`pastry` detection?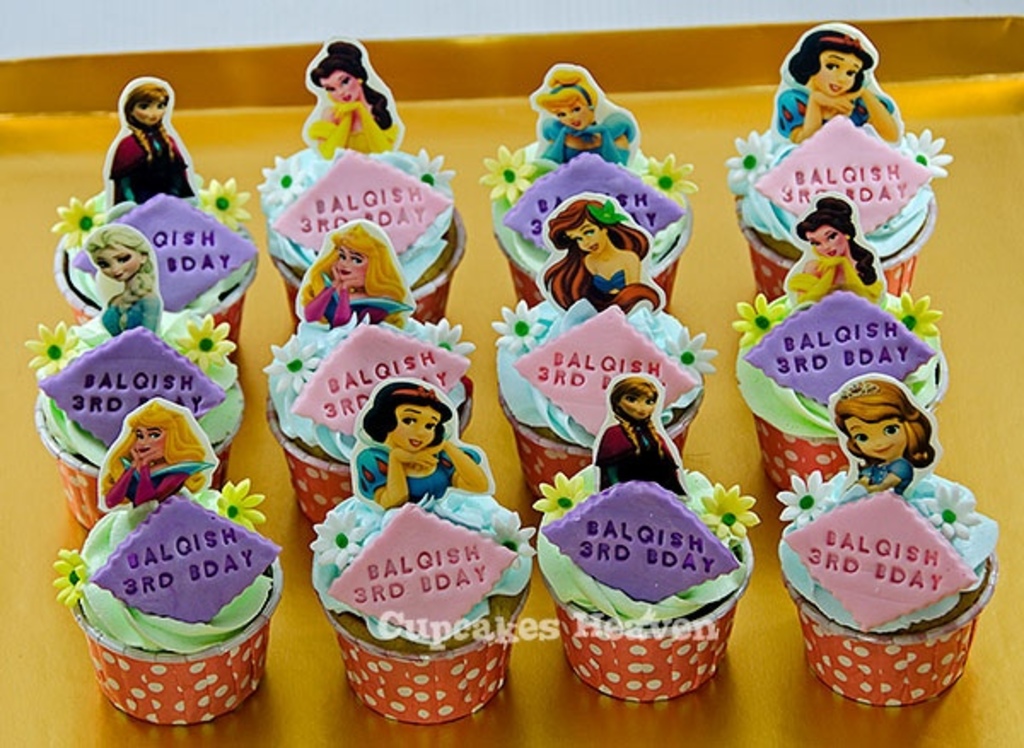
[x1=39, y1=299, x2=247, y2=529]
